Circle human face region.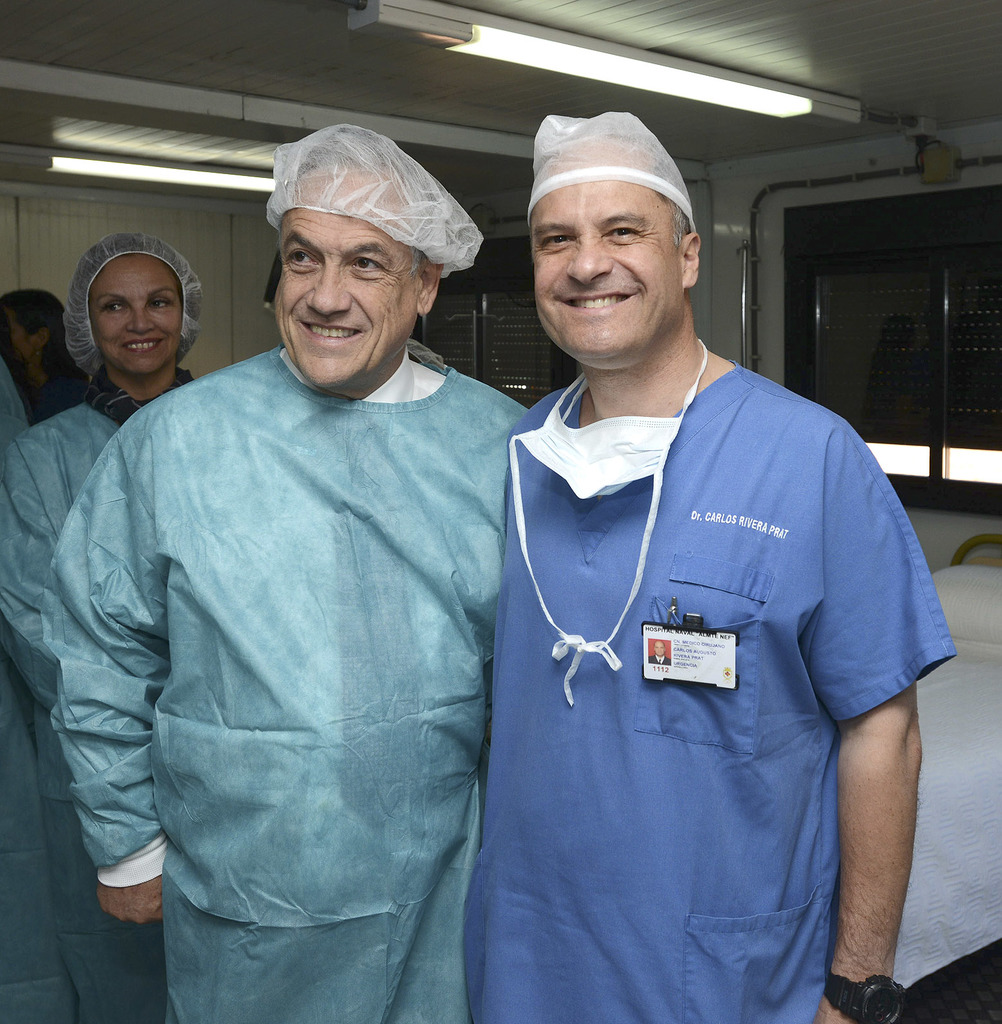
Region: (91, 258, 179, 367).
